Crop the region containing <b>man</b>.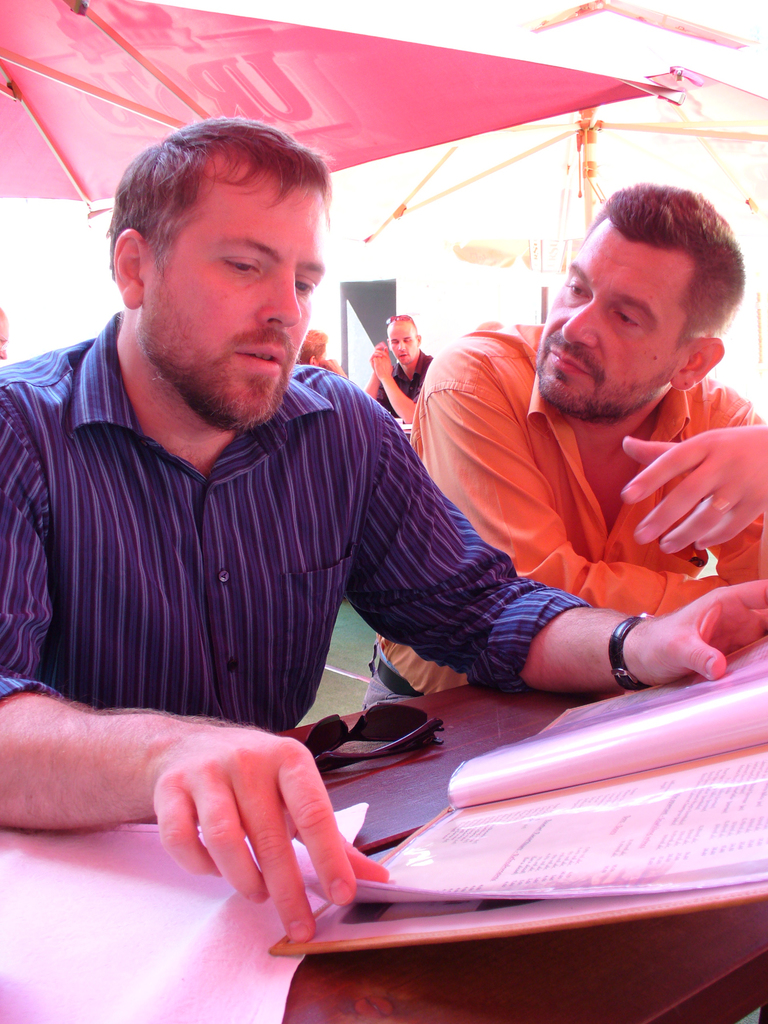
Crop region: <box>0,316,9,364</box>.
